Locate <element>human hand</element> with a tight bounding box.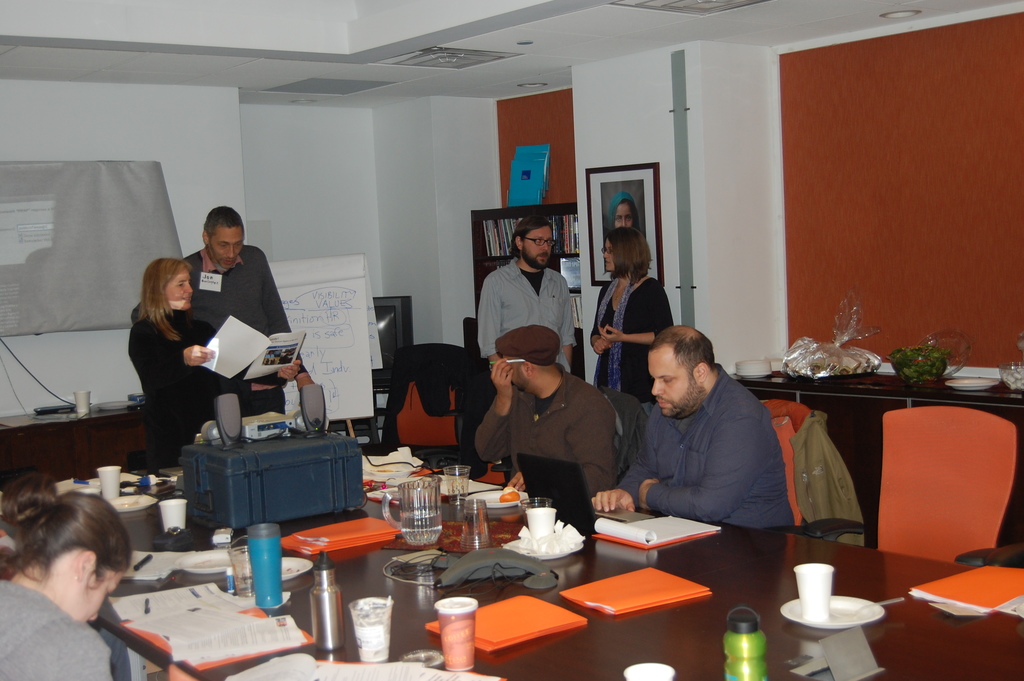
crop(637, 479, 661, 514).
